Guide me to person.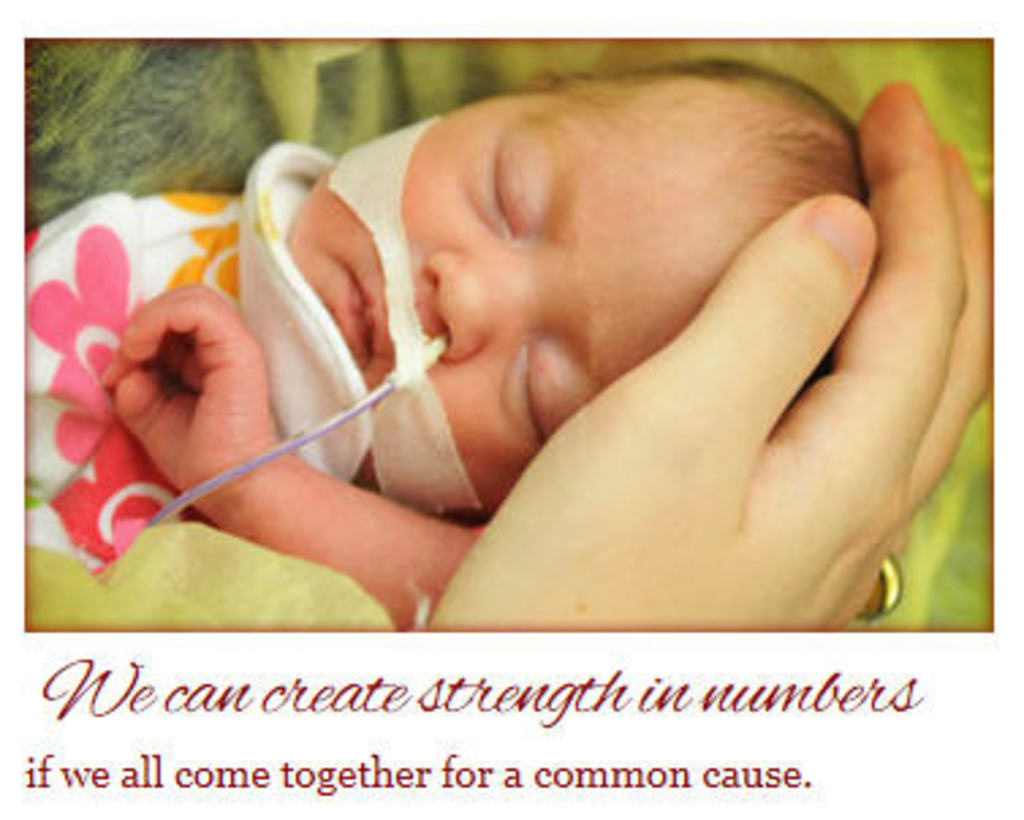
Guidance: (x1=421, y1=76, x2=997, y2=638).
